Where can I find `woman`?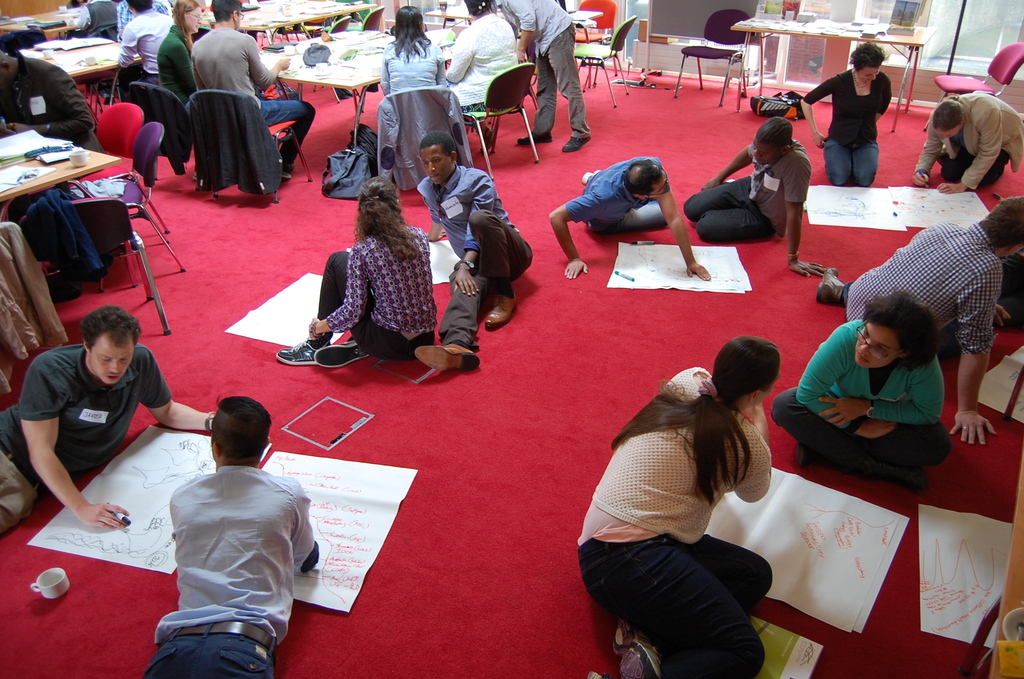
You can find it at detection(273, 173, 440, 373).
